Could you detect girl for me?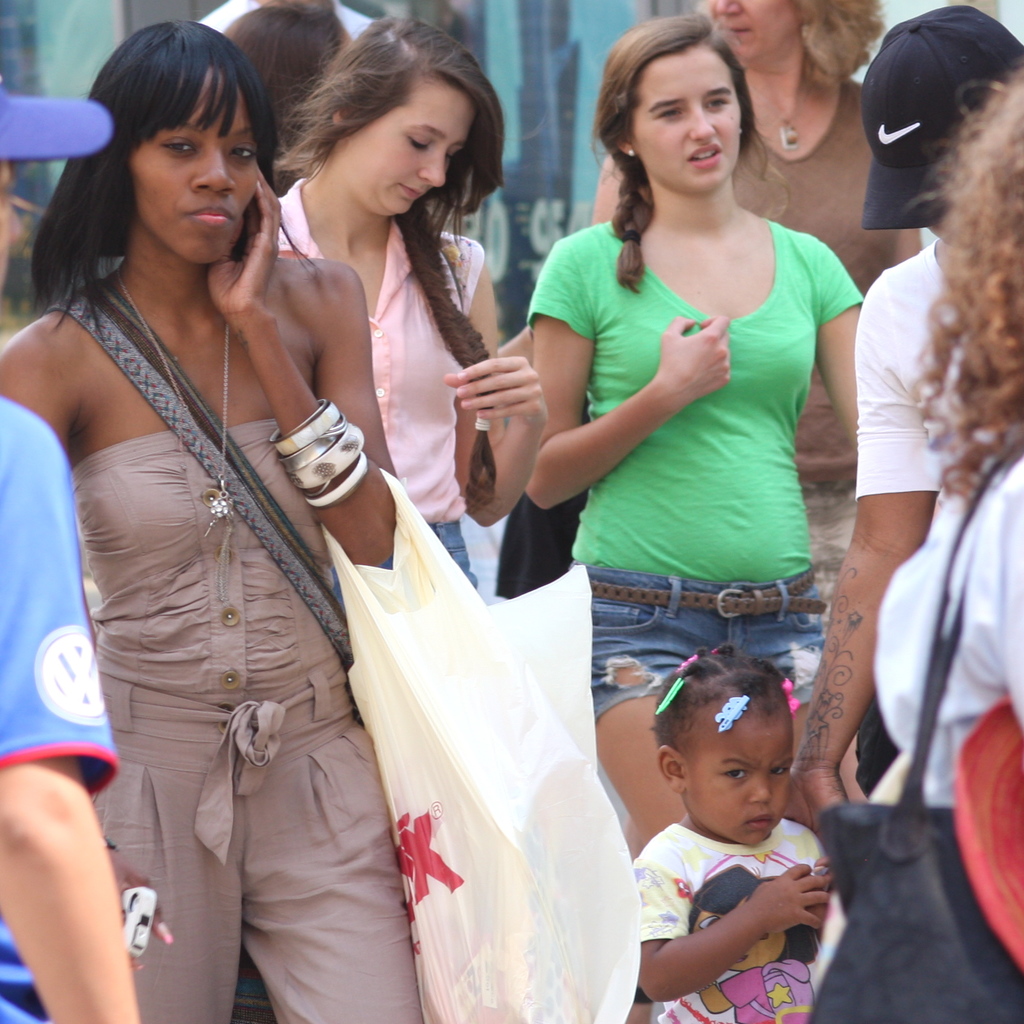
Detection result: rect(521, 8, 864, 845).
